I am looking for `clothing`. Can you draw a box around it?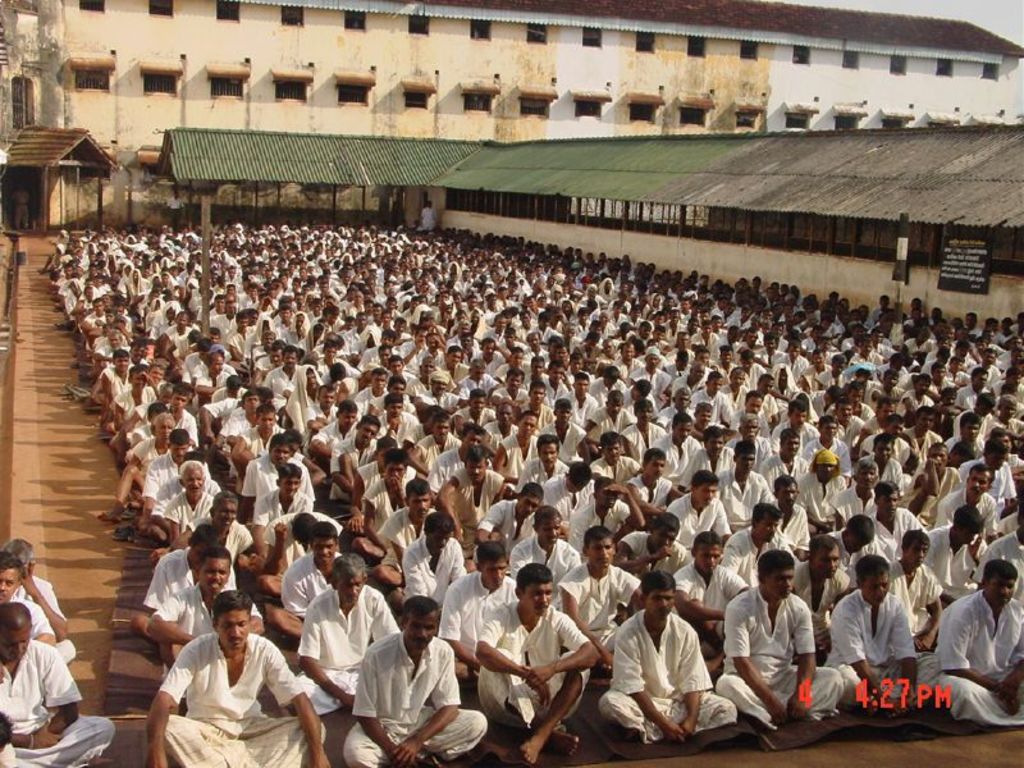
Sure, the bounding box is locate(673, 564, 754, 623).
